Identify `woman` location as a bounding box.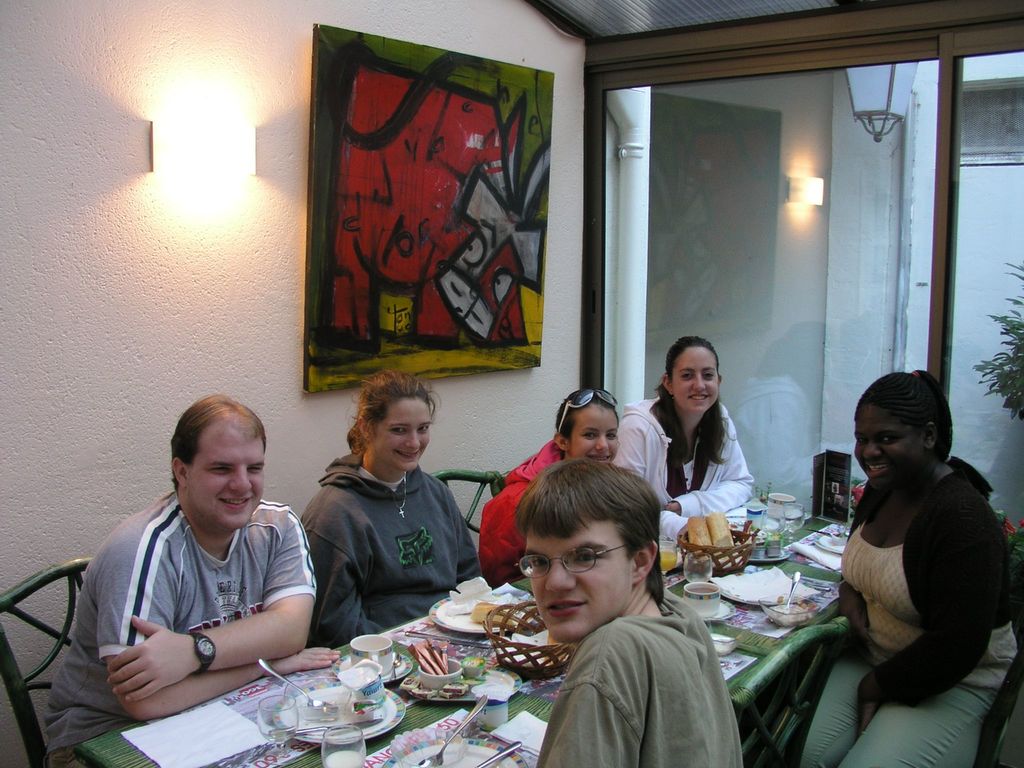
Rect(608, 336, 762, 537).
